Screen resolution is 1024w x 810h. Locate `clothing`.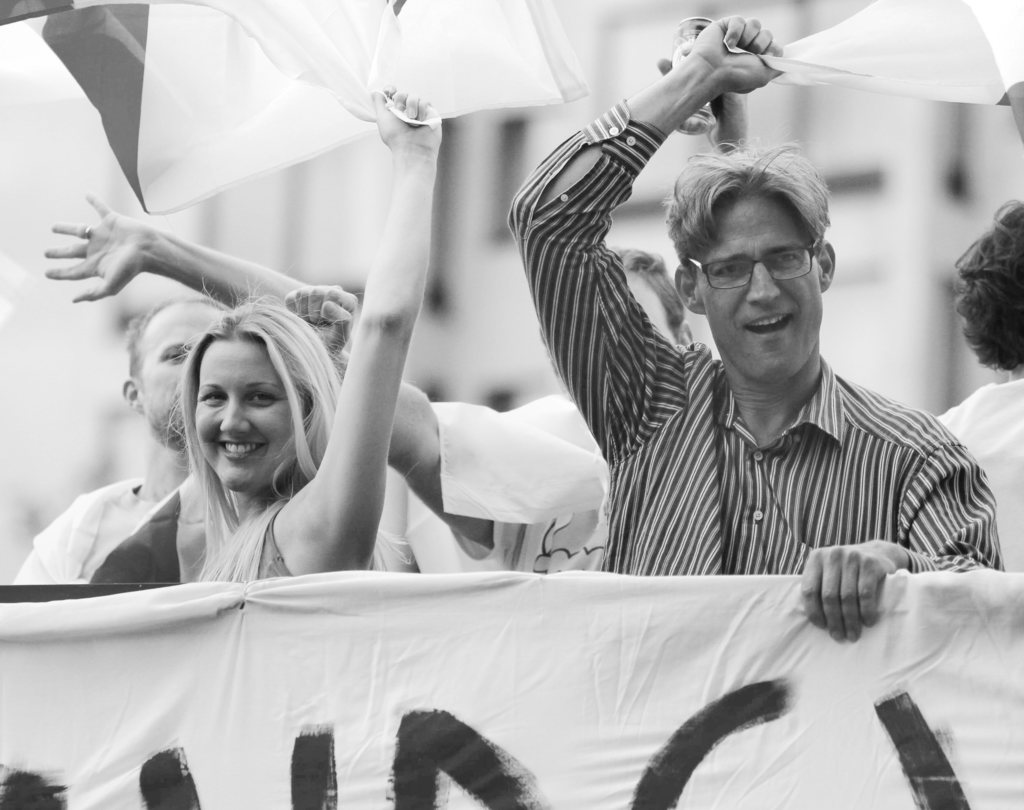
rect(197, 498, 285, 581).
